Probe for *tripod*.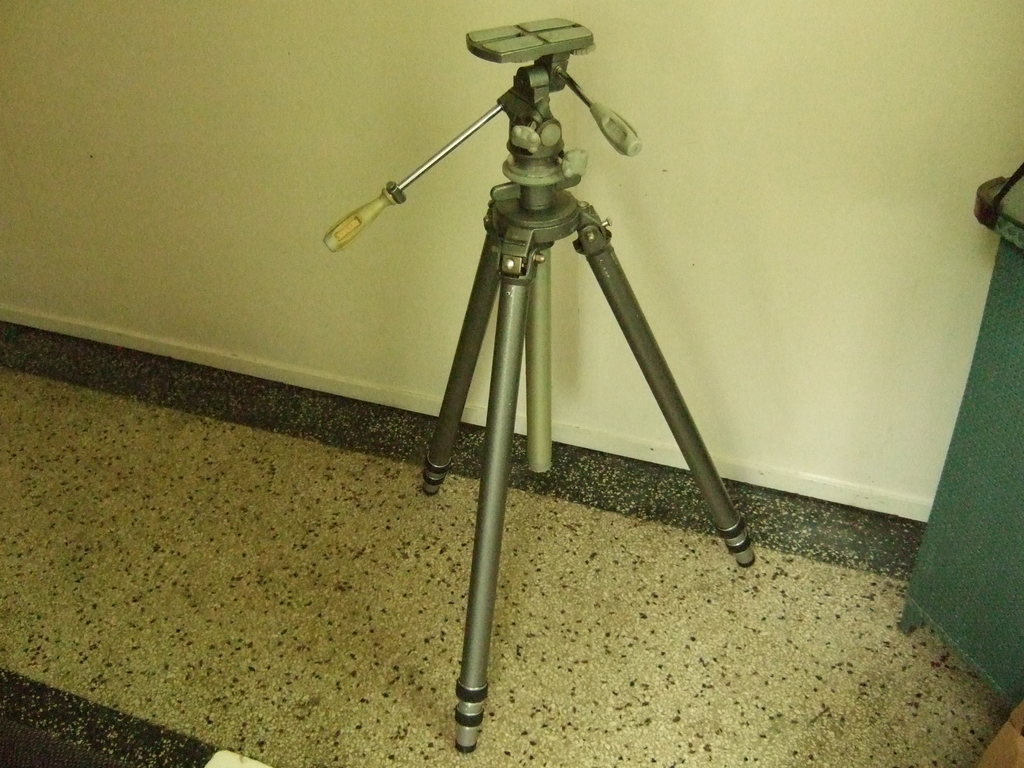
Probe result: {"x1": 320, "y1": 14, "x2": 755, "y2": 753}.
